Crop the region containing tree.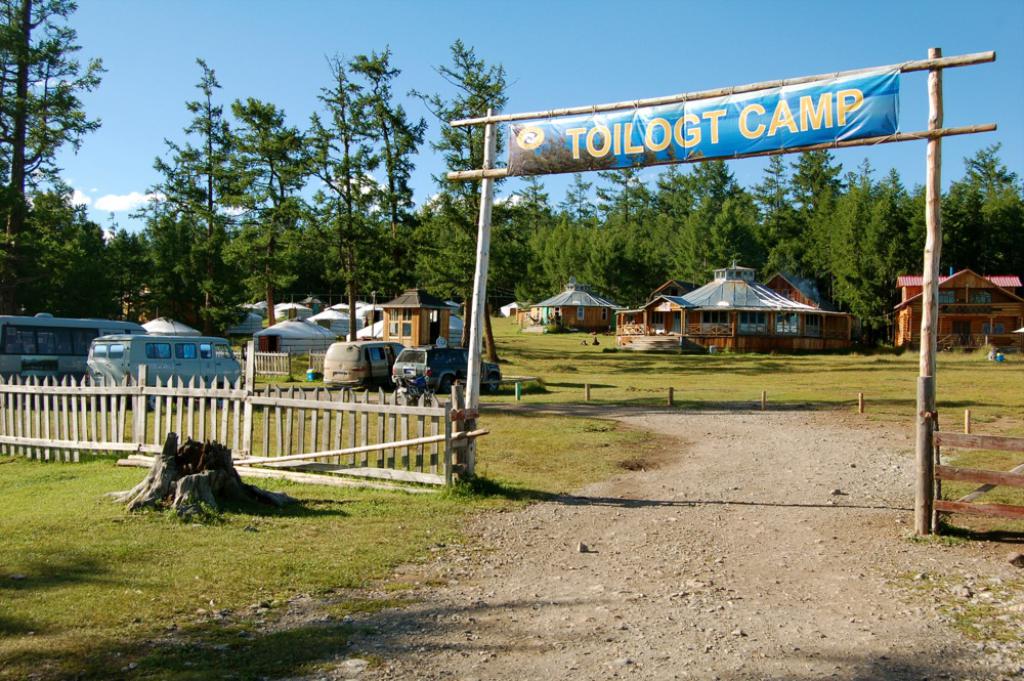
Crop region: [left=13, top=169, right=116, bottom=334].
